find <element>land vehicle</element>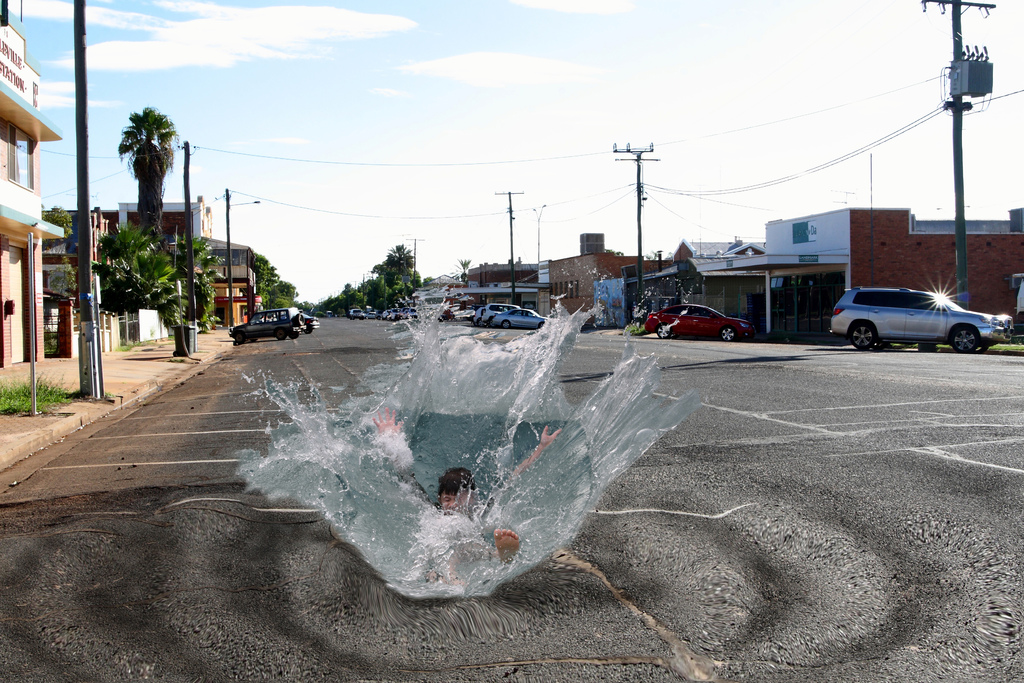
left=485, top=301, right=515, bottom=321
